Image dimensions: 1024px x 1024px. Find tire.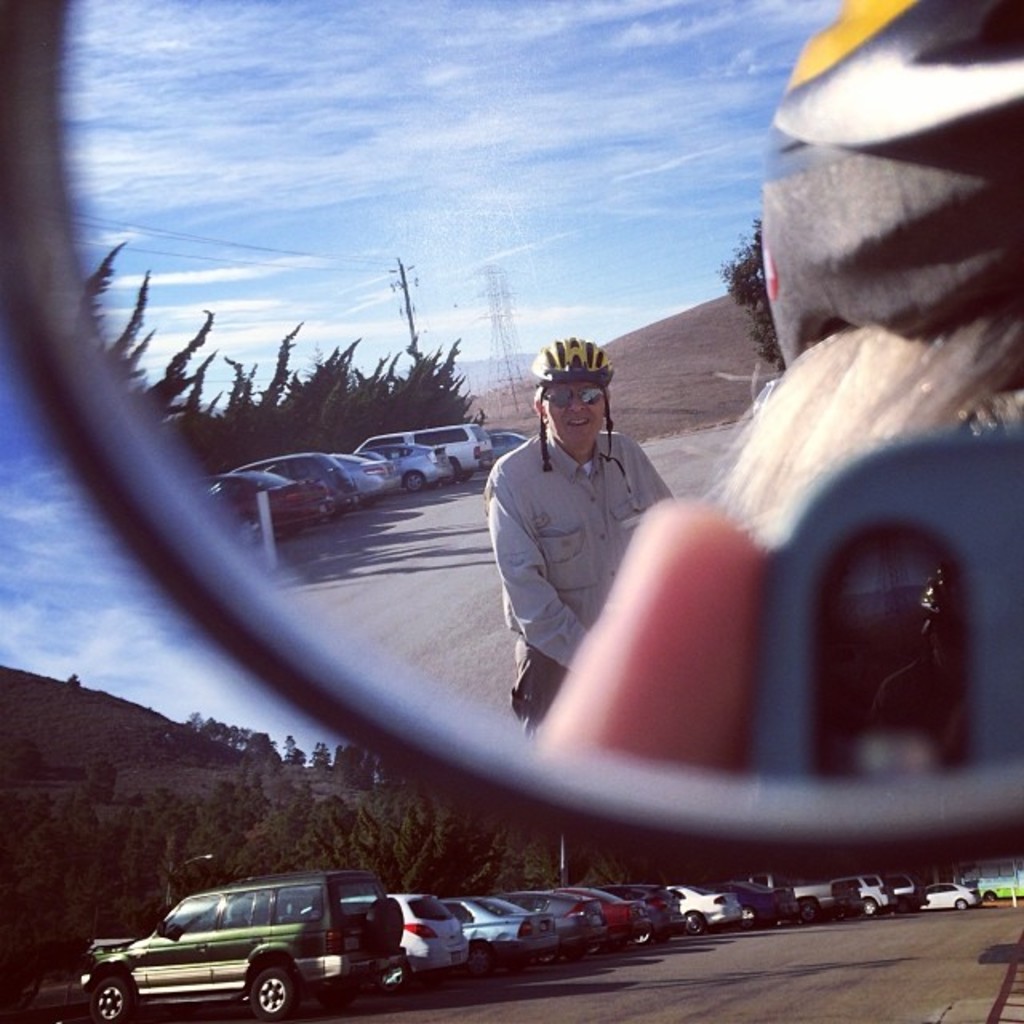
crop(957, 898, 971, 910).
